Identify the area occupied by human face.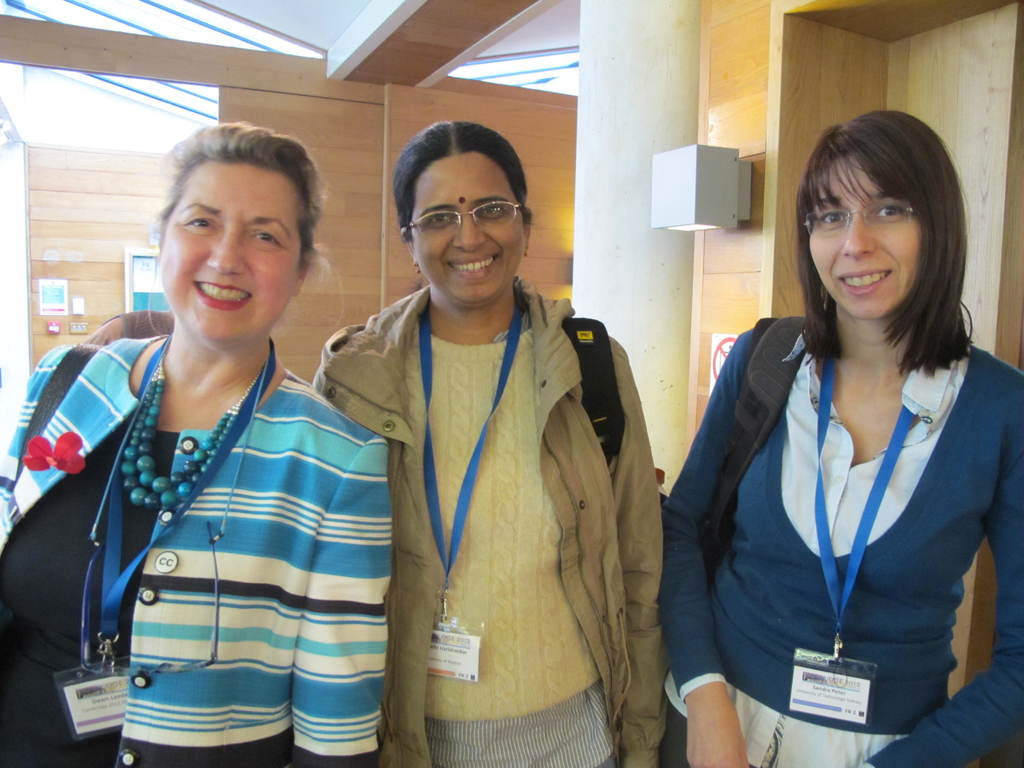
Area: locate(159, 154, 307, 340).
